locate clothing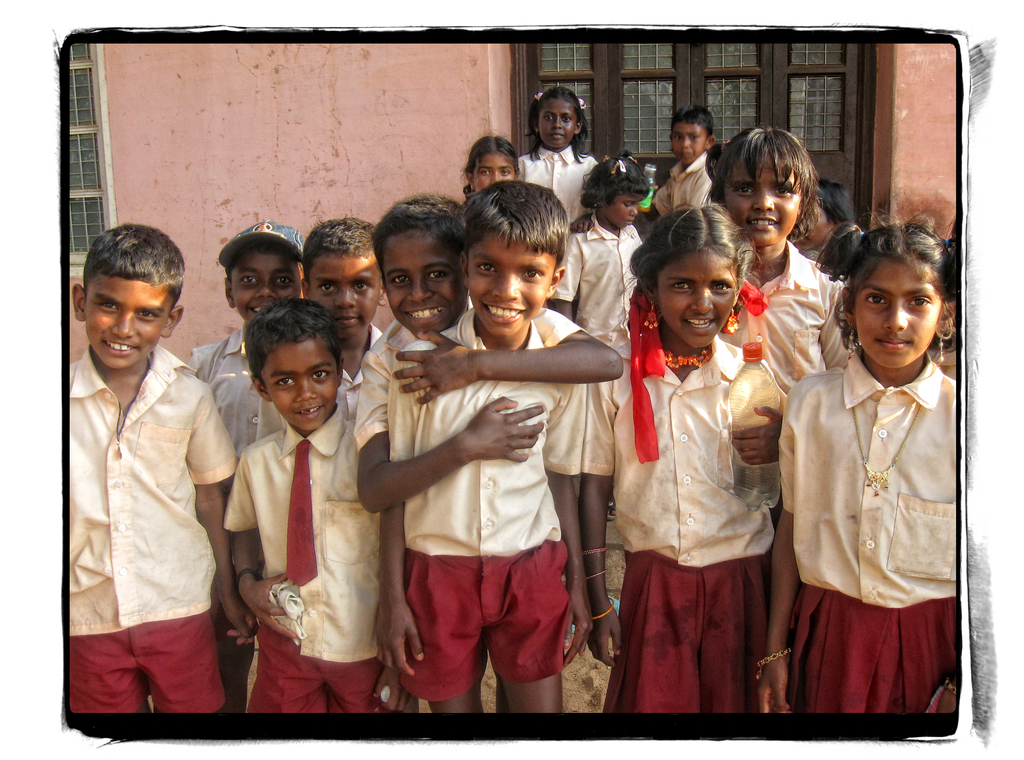
{"left": 634, "top": 155, "right": 709, "bottom": 220}
